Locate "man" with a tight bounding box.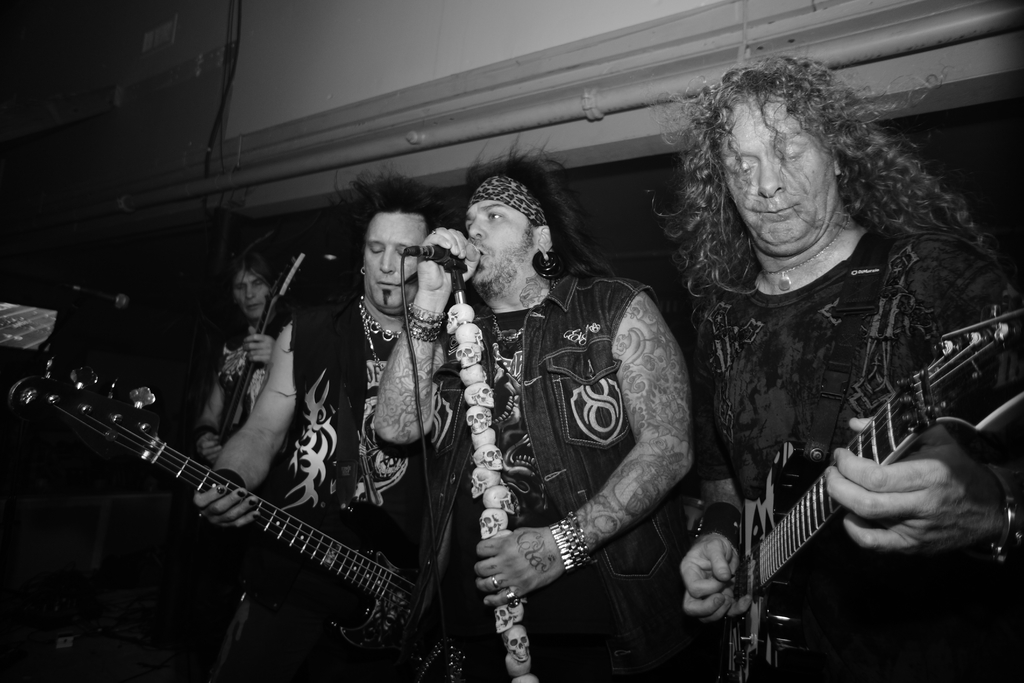
<bbox>189, 167, 449, 682</bbox>.
